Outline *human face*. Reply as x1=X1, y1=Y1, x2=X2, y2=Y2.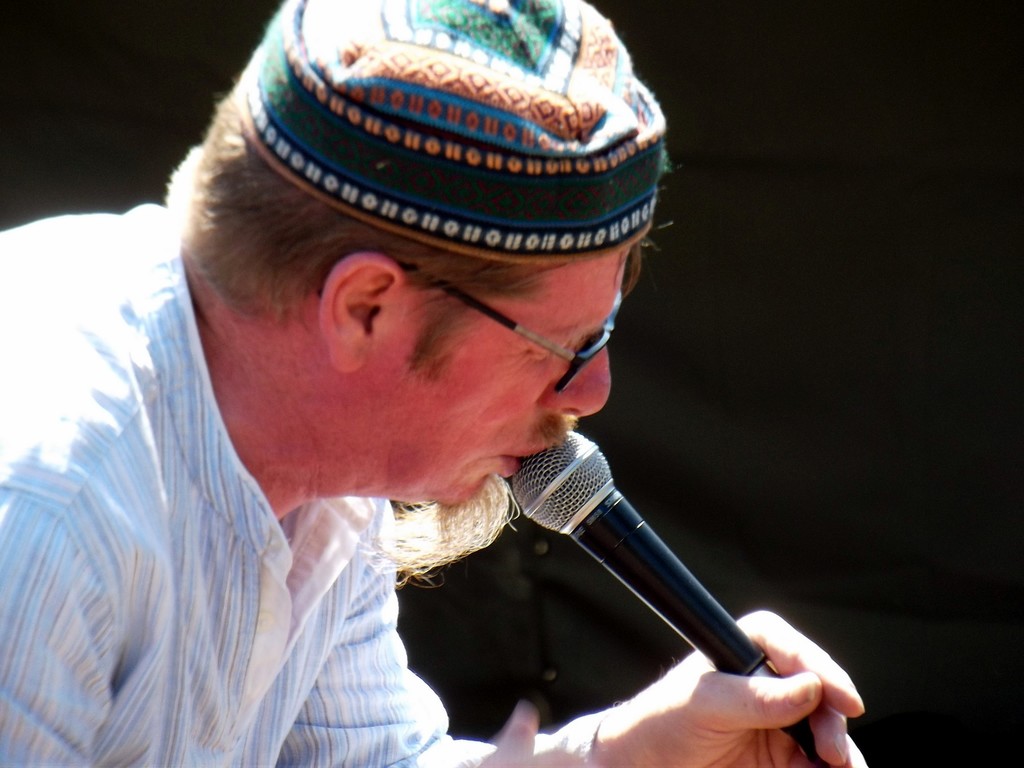
x1=371, y1=246, x2=622, y2=500.
